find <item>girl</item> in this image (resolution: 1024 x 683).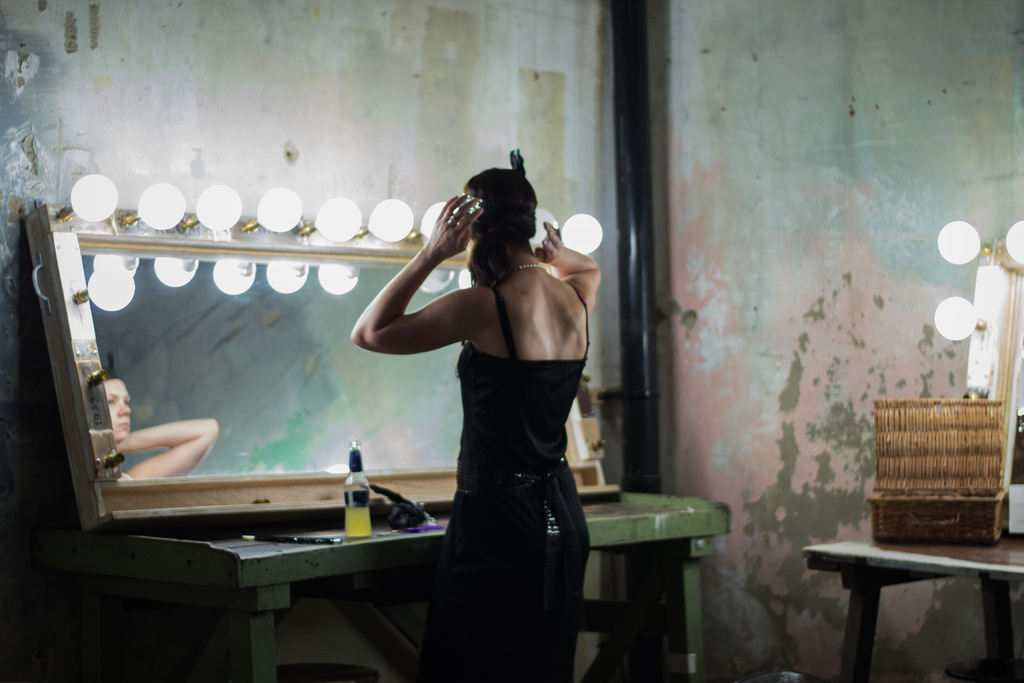
[349, 149, 601, 682].
